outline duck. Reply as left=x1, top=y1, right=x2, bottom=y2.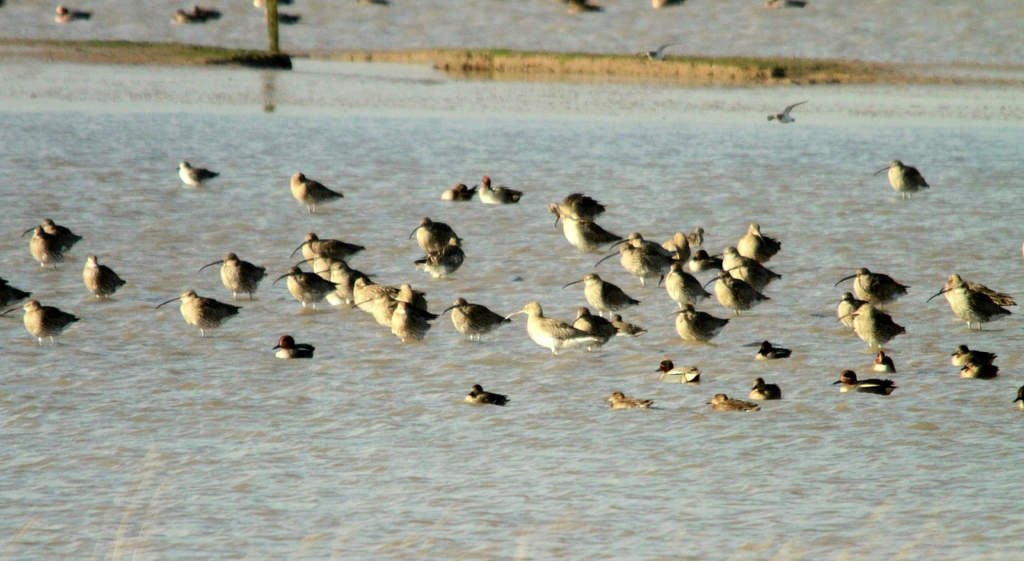
left=516, top=286, right=597, bottom=348.
